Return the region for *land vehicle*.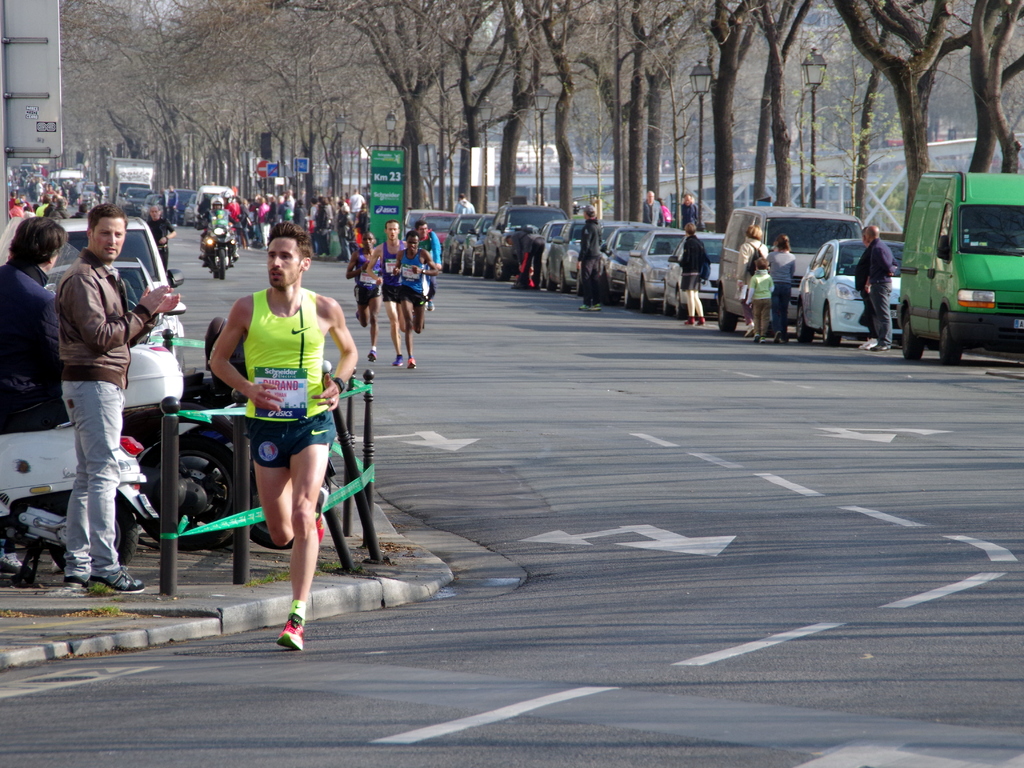
rect(718, 207, 863, 333).
